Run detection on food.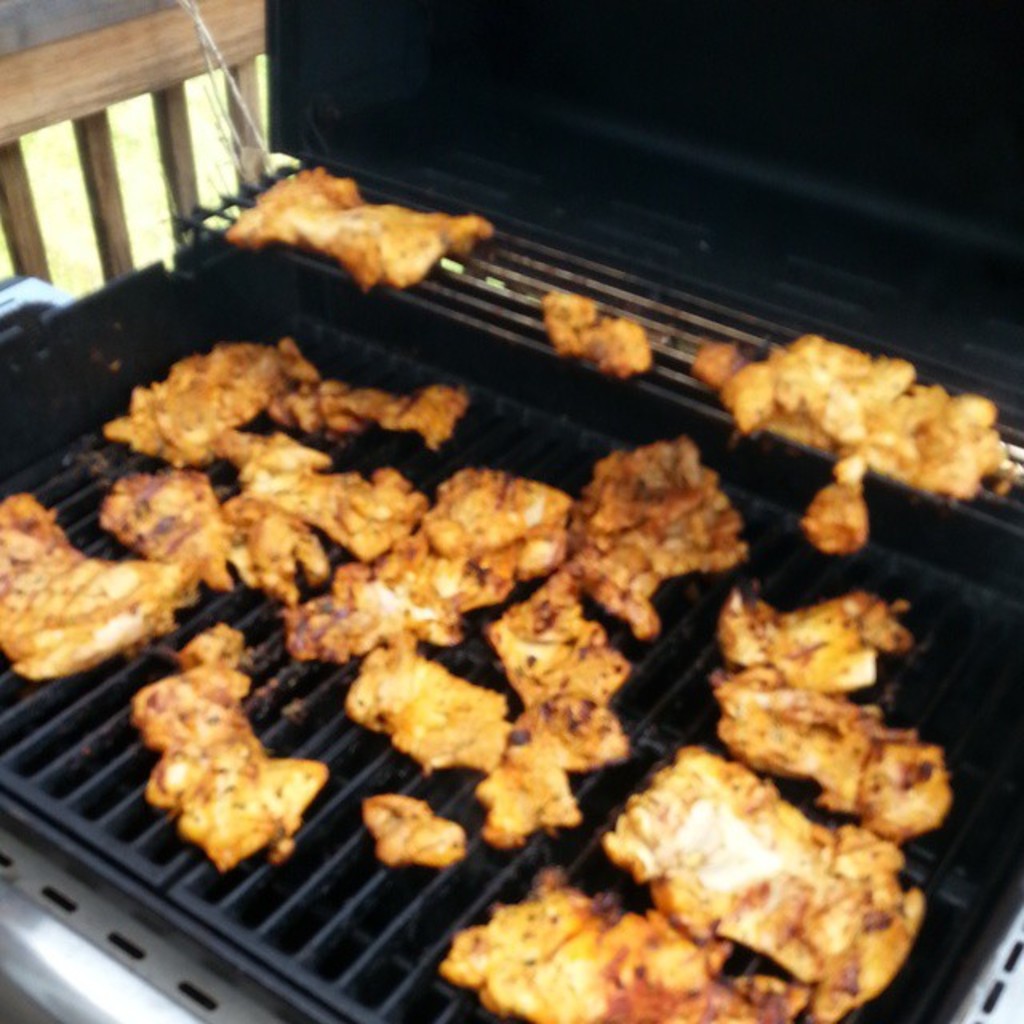
Result: crop(406, 466, 566, 586).
